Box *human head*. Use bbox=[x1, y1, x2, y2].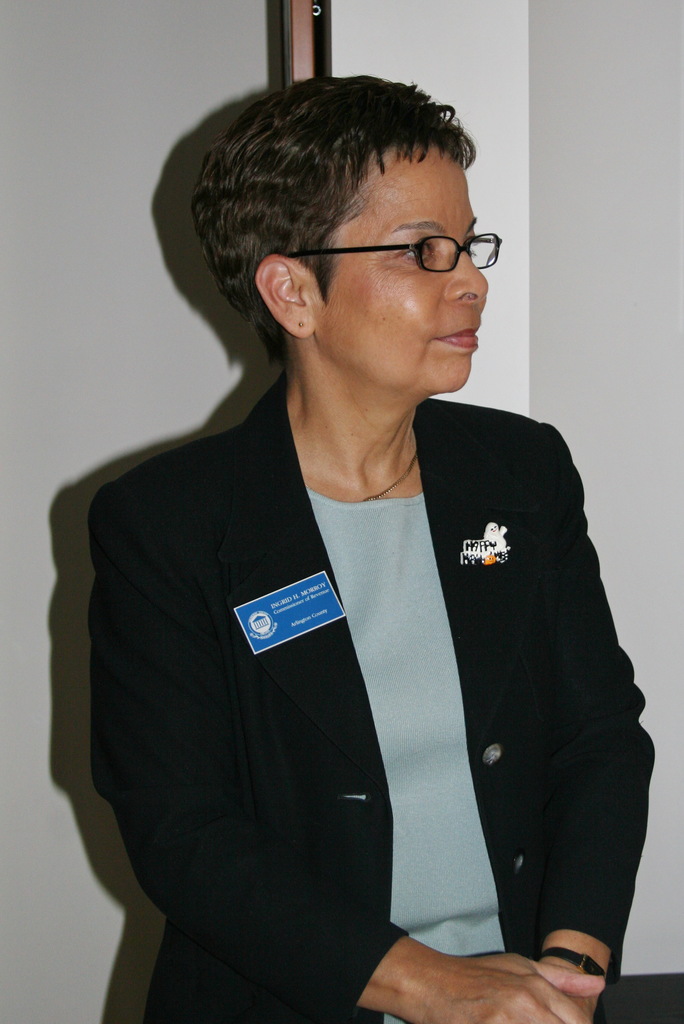
bbox=[187, 67, 505, 396].
